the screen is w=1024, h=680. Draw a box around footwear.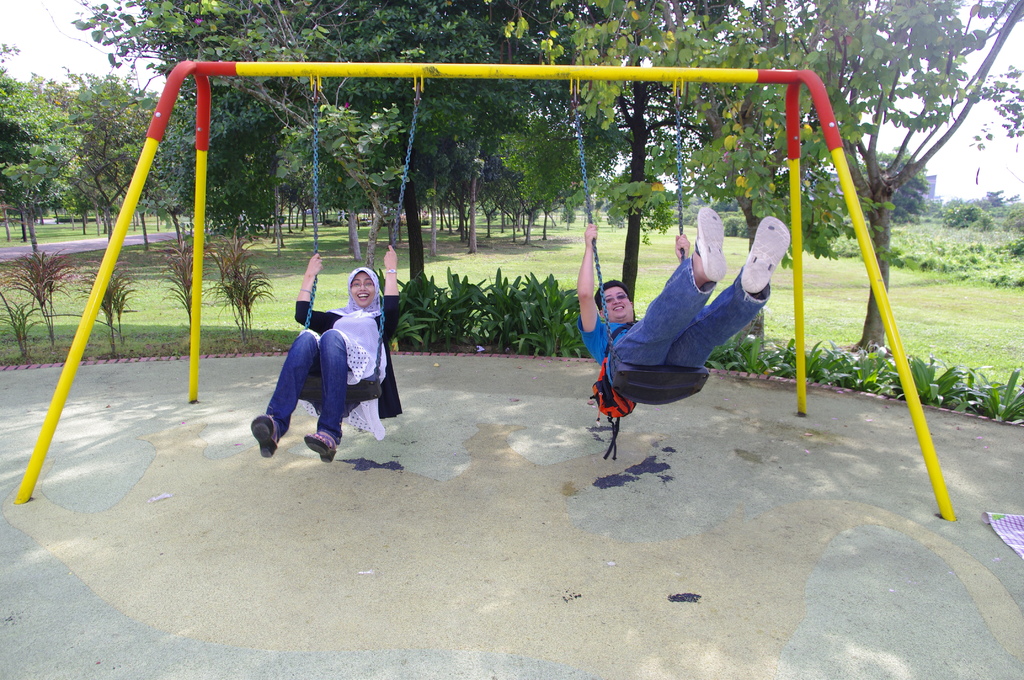
{"left": 740, "top": 215, "right": 788, "bottom": 292}.
